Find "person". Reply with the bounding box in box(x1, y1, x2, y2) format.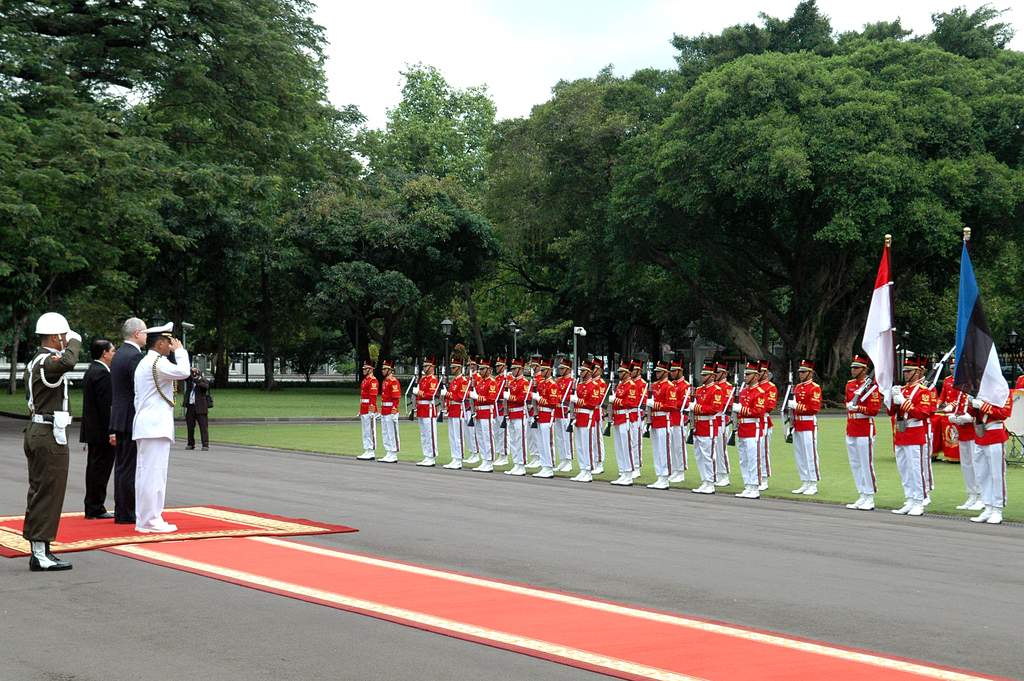
box(82, 338, 116, 520).
